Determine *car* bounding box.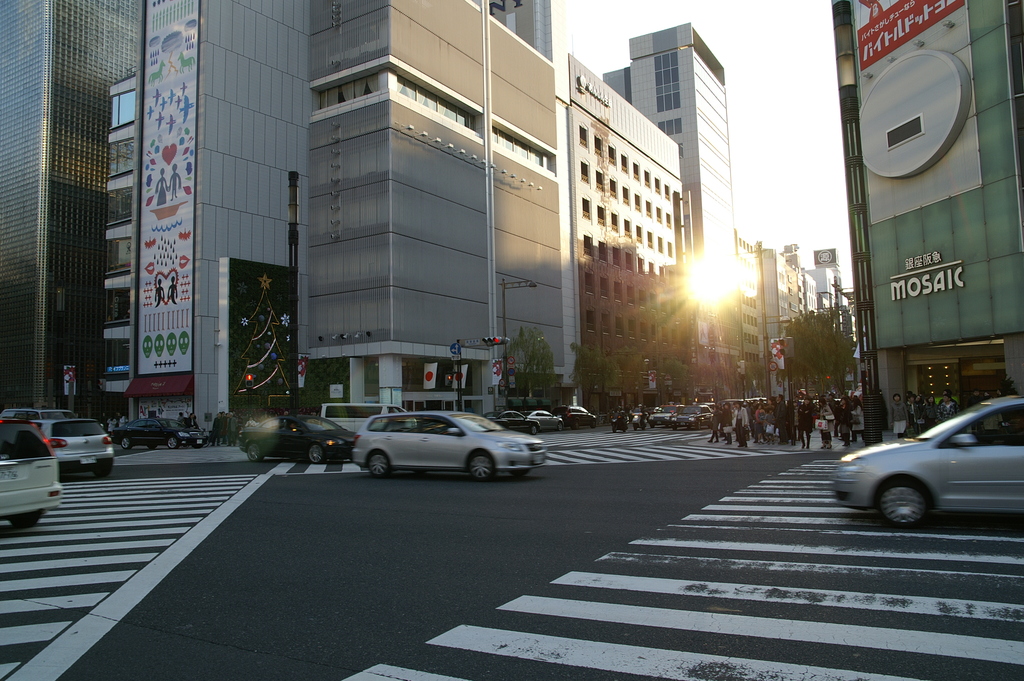
Determined: 0, 413, 63, 533.
